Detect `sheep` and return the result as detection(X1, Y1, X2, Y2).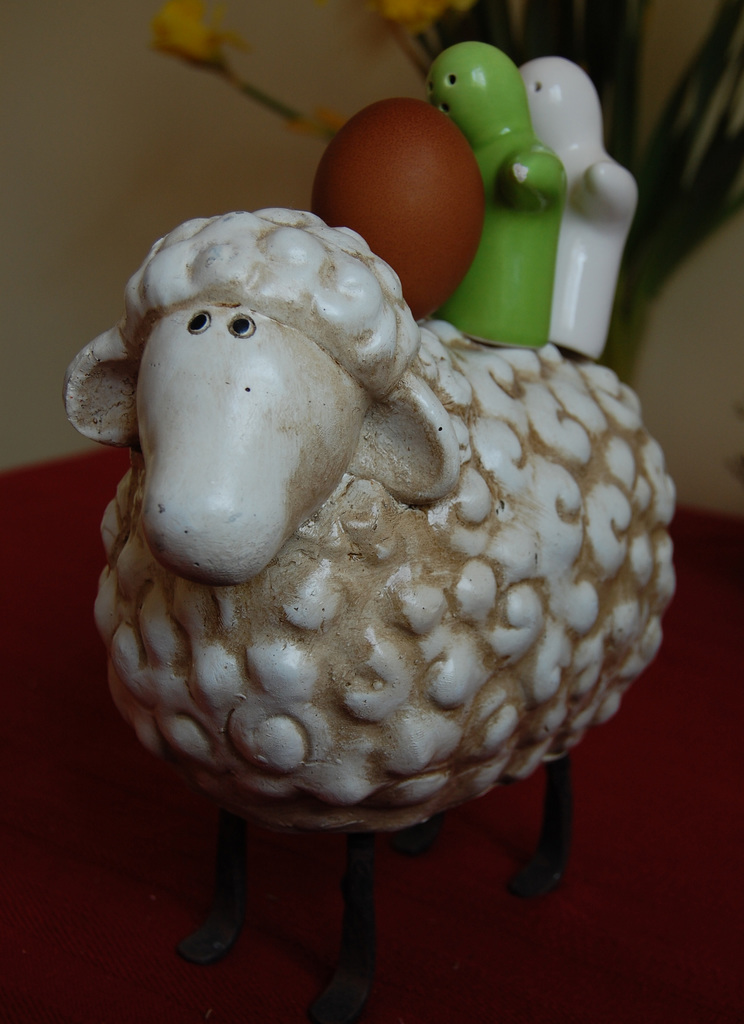
detection(57, 198, 680, 1023).
